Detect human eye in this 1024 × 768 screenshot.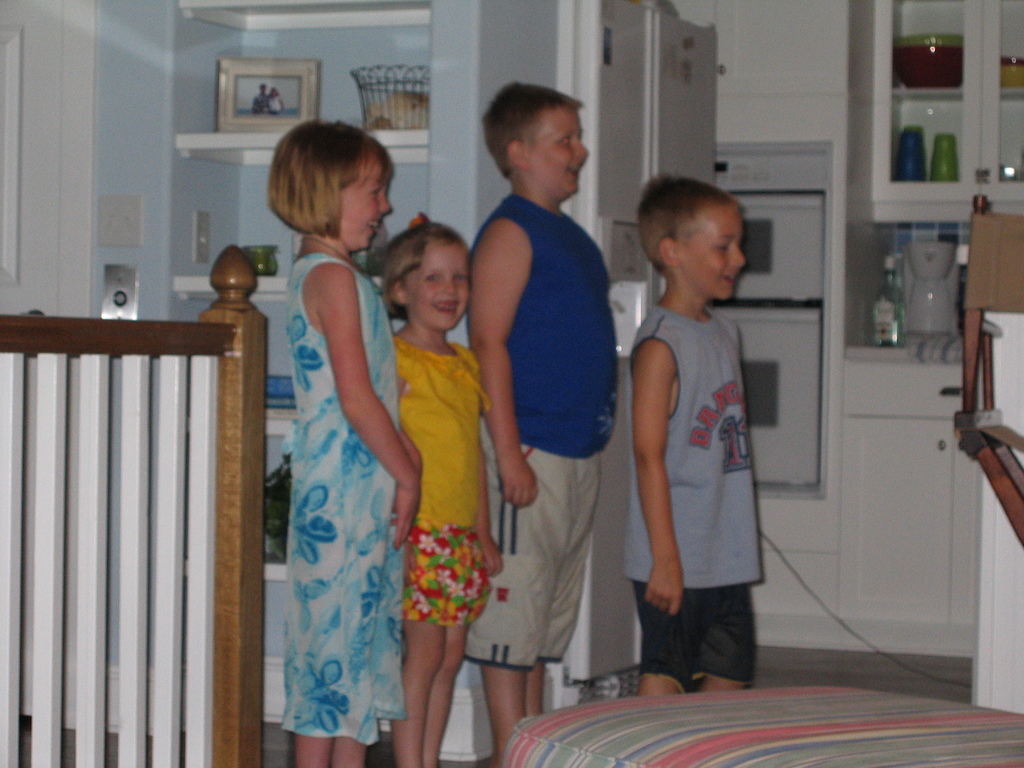
Detection: (558, 135, 572, 145).
